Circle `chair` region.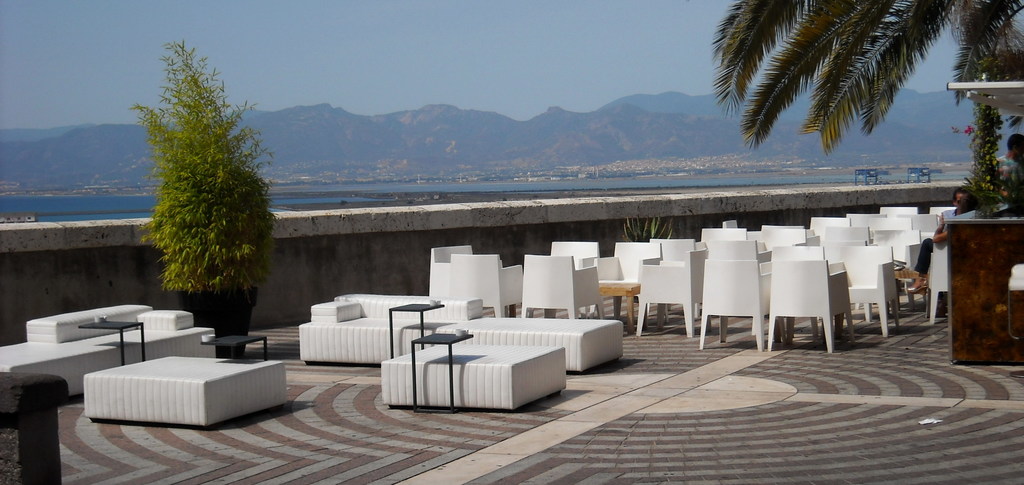
Region: x1=635 y1=256 x2=698 y2=345.
